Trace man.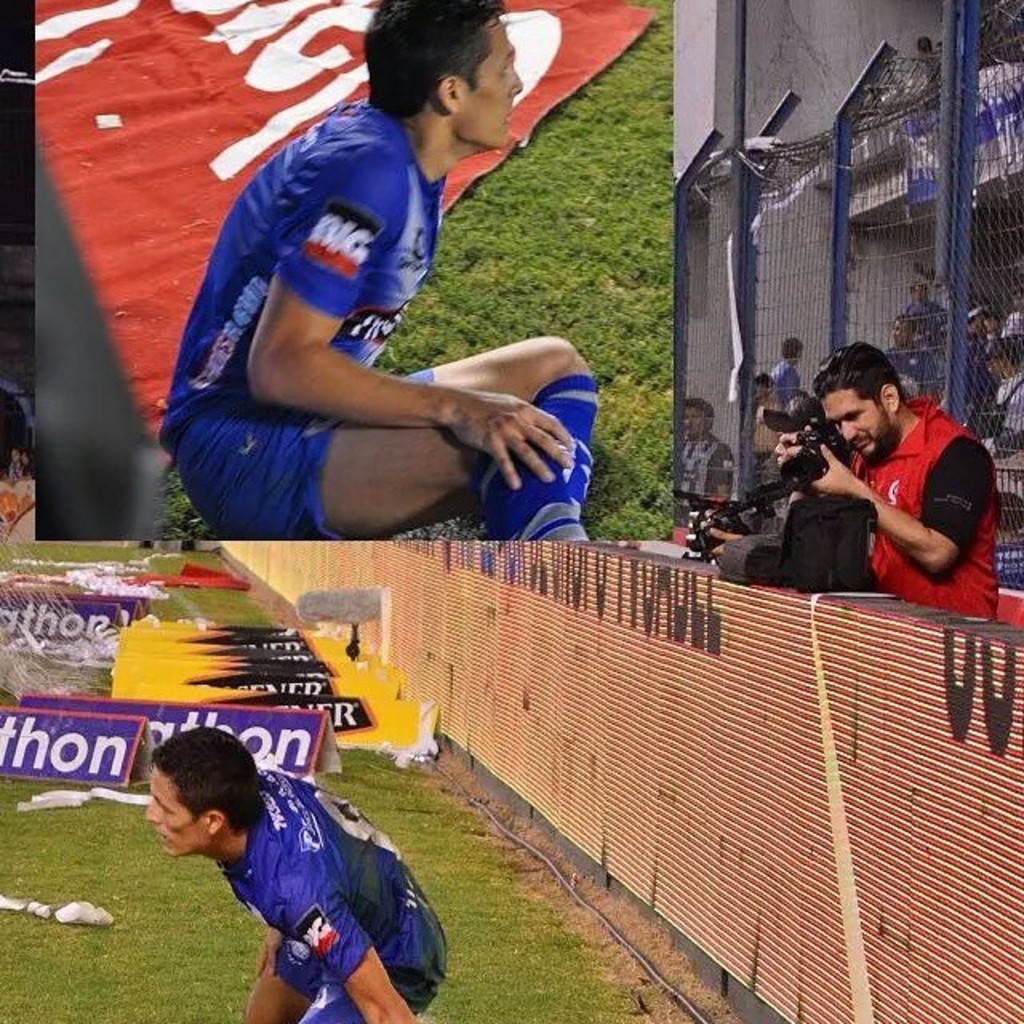
Traced to (x1=770, y1=339, x2=805, y2=378).
